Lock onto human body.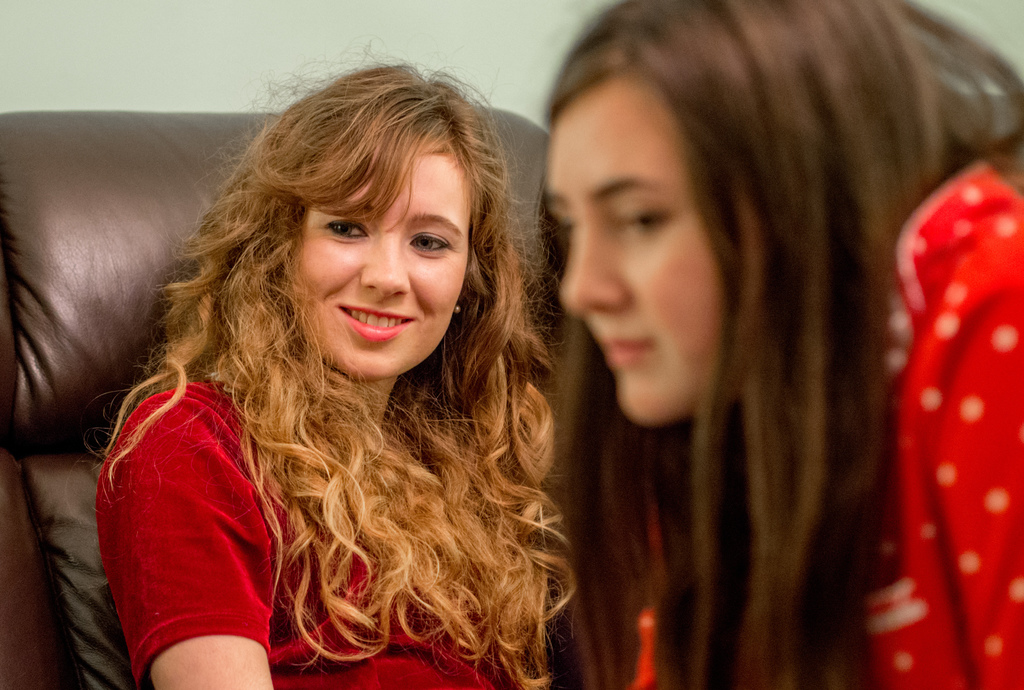
Locked: 479:8:912:689.
